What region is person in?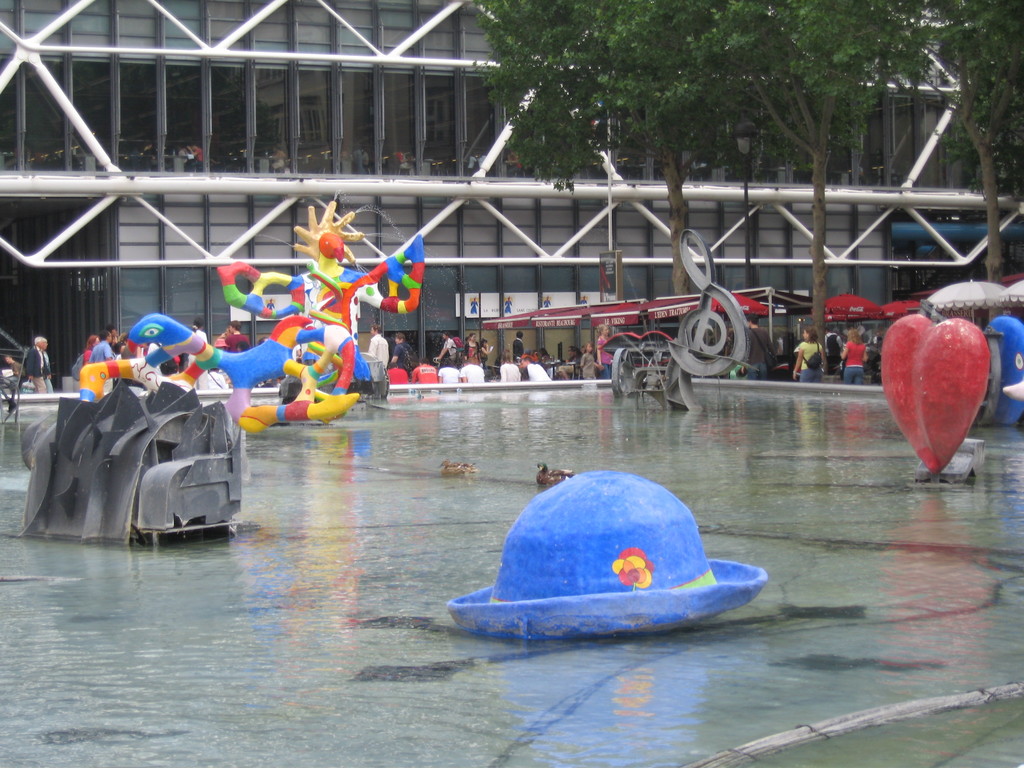
506/331/527/368.
